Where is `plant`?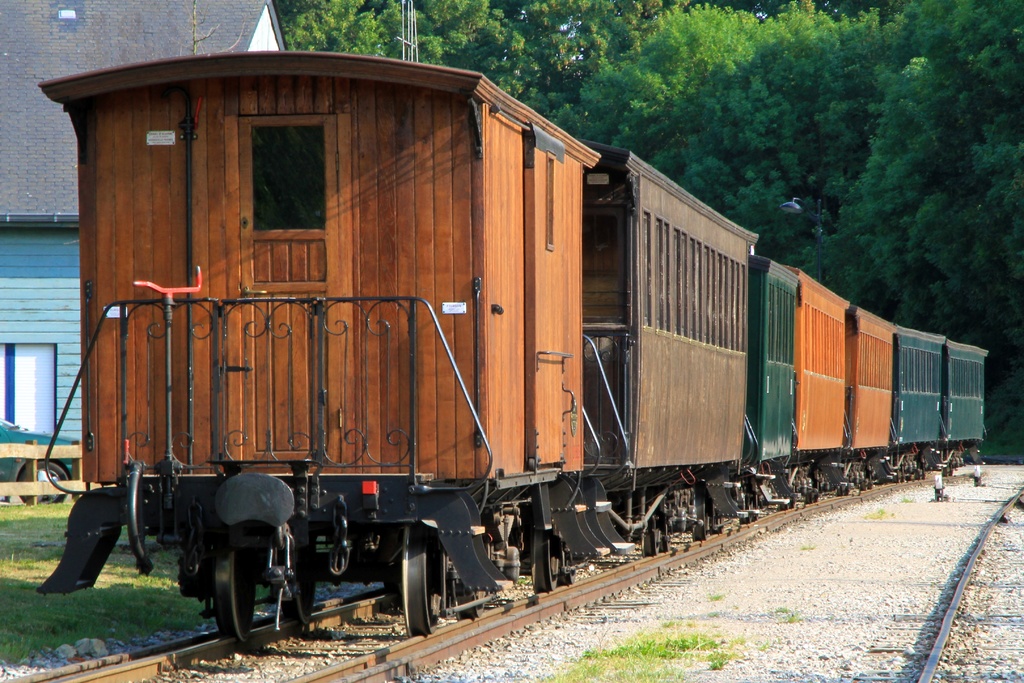
bbox=(805, 544, 819, 552).
